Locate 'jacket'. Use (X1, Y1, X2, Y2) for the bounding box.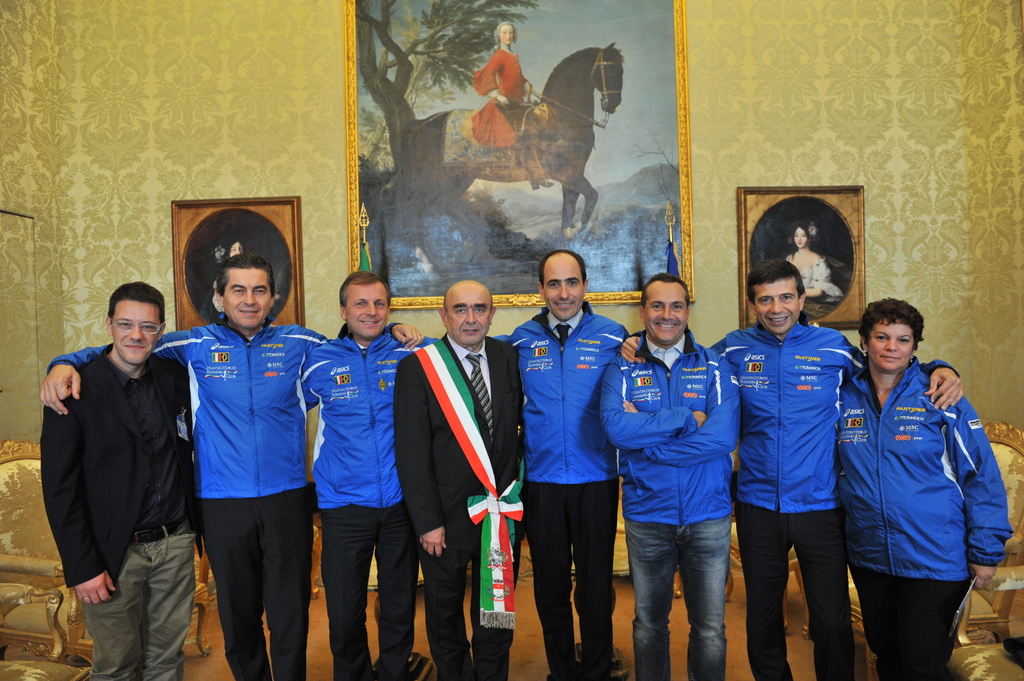
(510, 300, 630, 487).
